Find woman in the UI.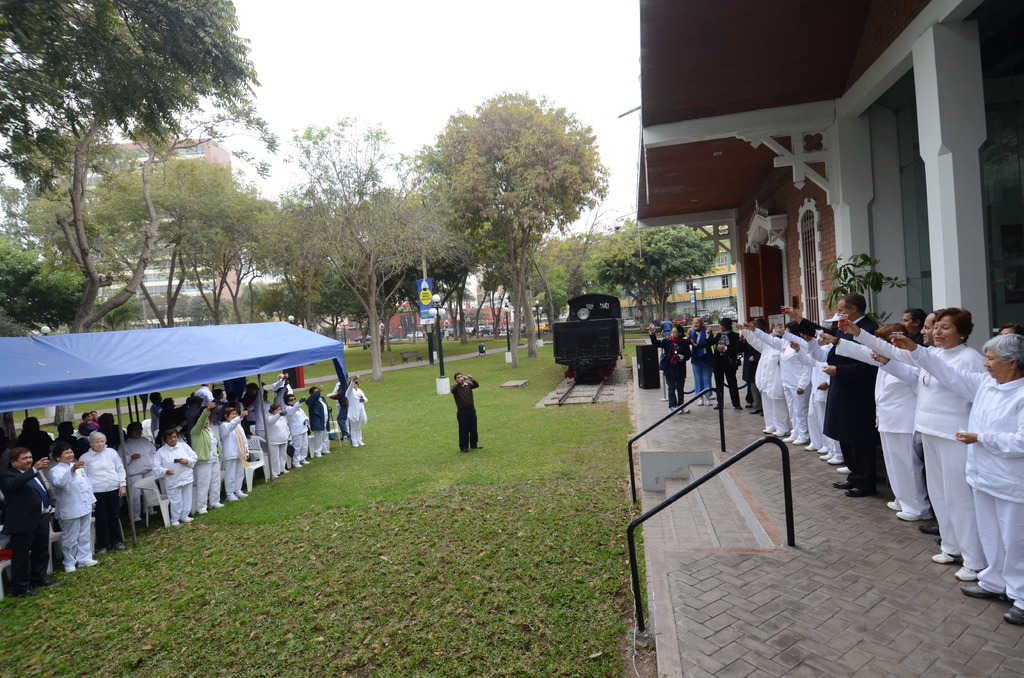
UI element at bbox=[648, 325, 692, 412].
